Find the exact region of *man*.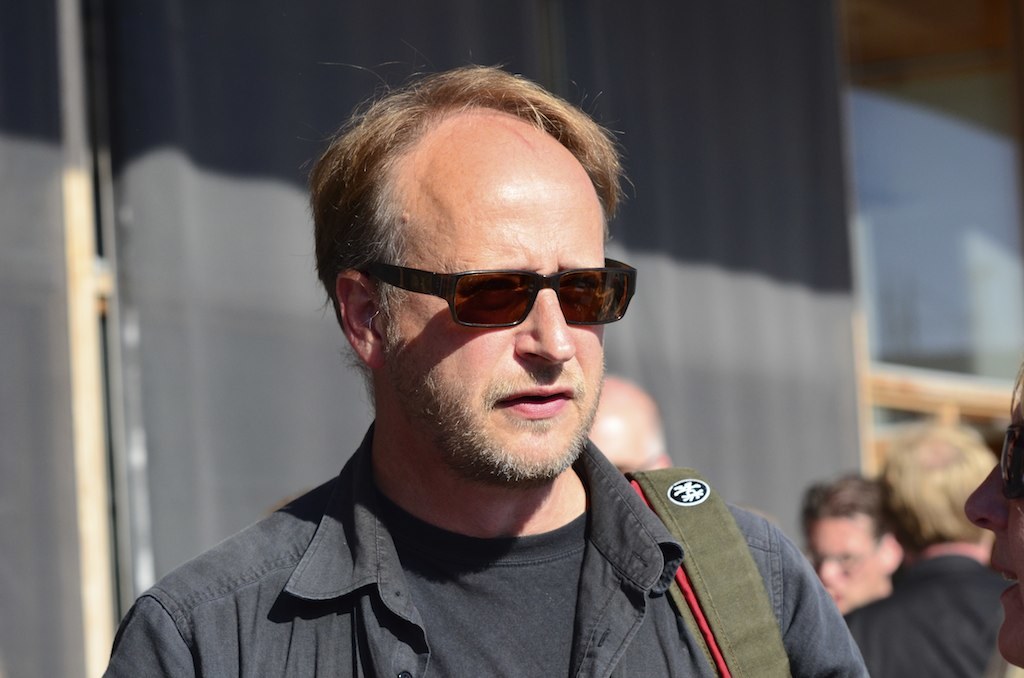
Exact region: (x1=127, y1=91, x2=840, y2=659).
